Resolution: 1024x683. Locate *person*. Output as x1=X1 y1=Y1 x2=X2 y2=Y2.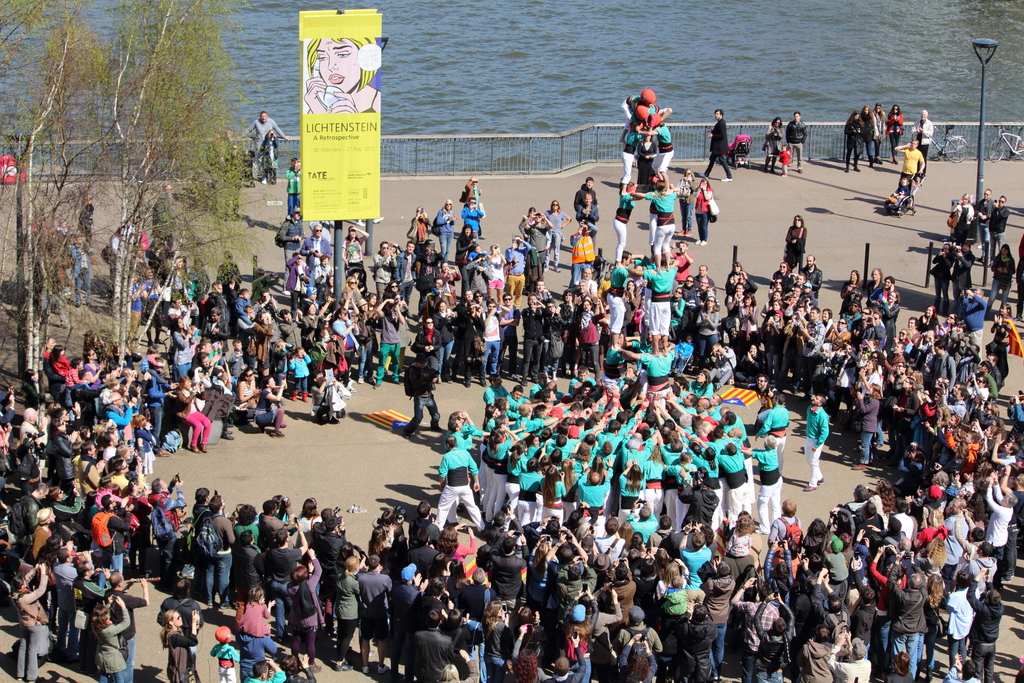
x1=884 y1=177 x2=913 y2=208.
